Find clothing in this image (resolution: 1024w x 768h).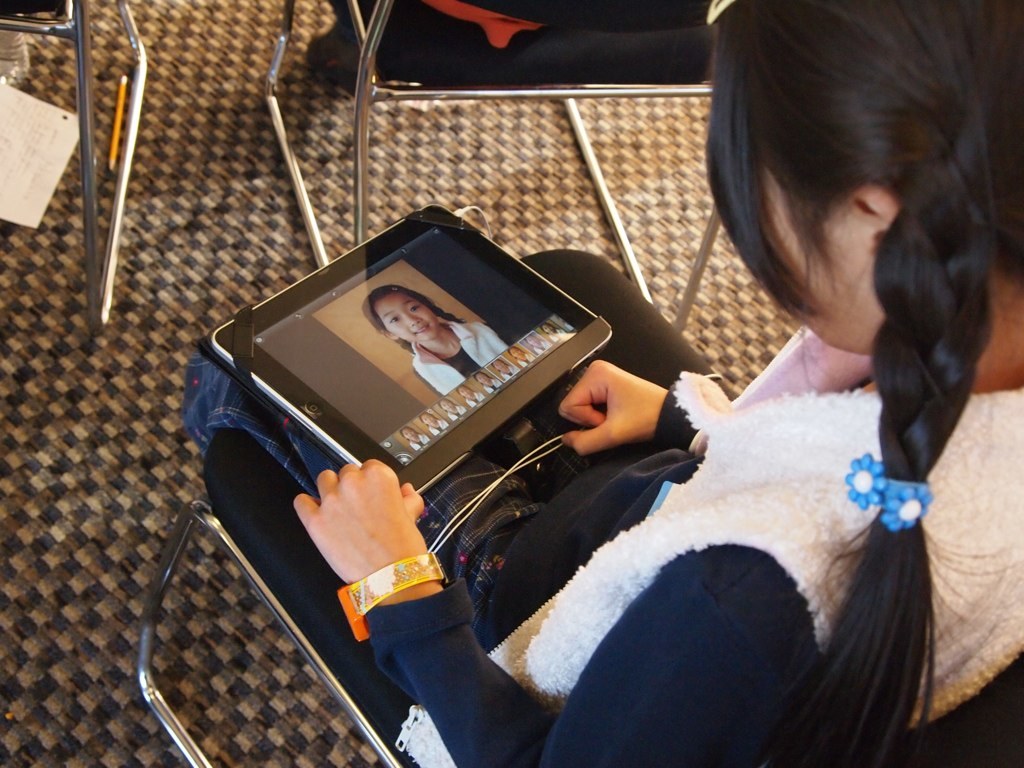
(left=429, top=415, right=446, bottom=434).
